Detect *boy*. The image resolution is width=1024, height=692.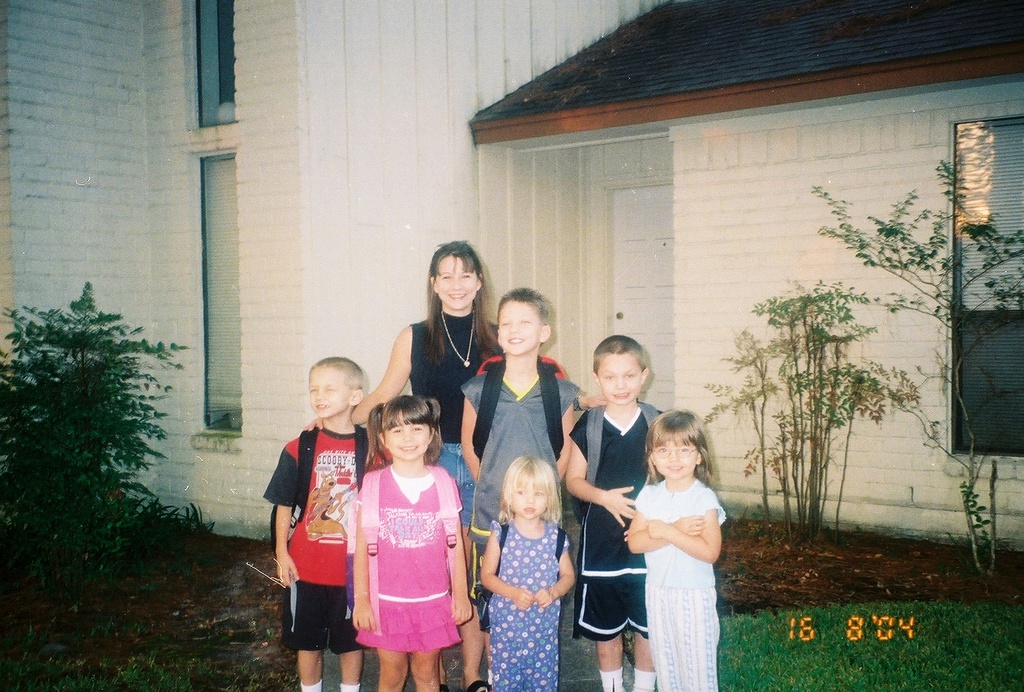
rect(568, 337, 663, 689).
